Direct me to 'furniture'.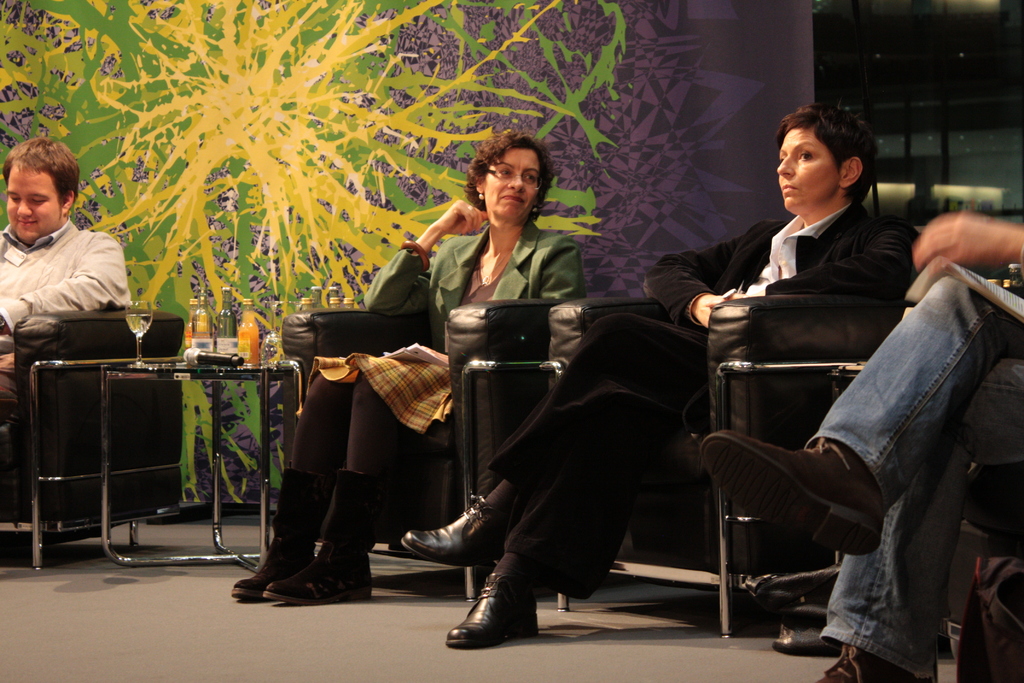
Direction: bbox(947, 264, 1023, 659).
